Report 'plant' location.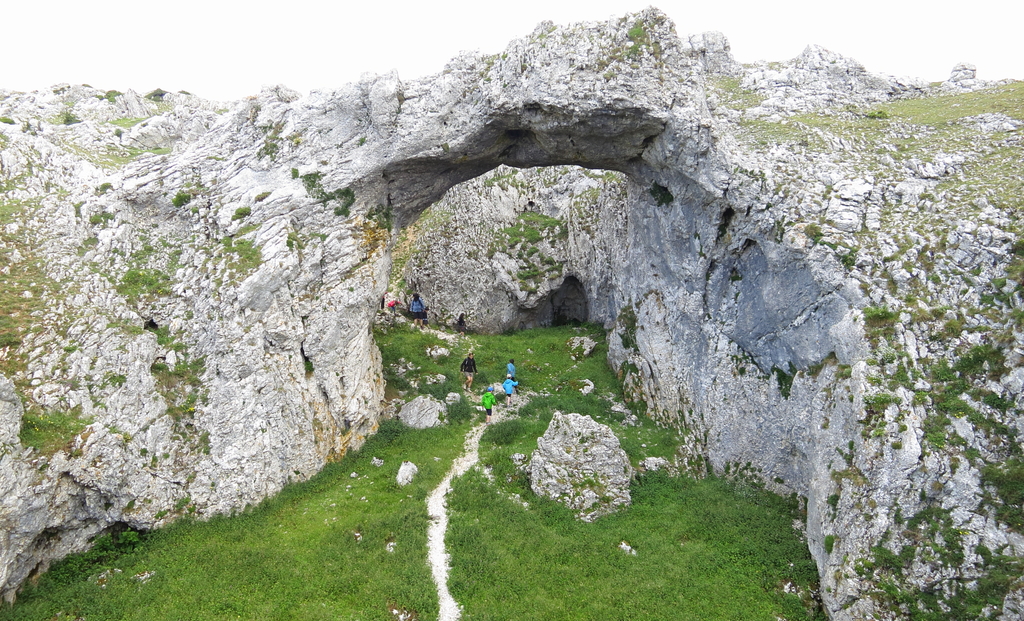
Report: bbox=(650, 184, 672, 206).
